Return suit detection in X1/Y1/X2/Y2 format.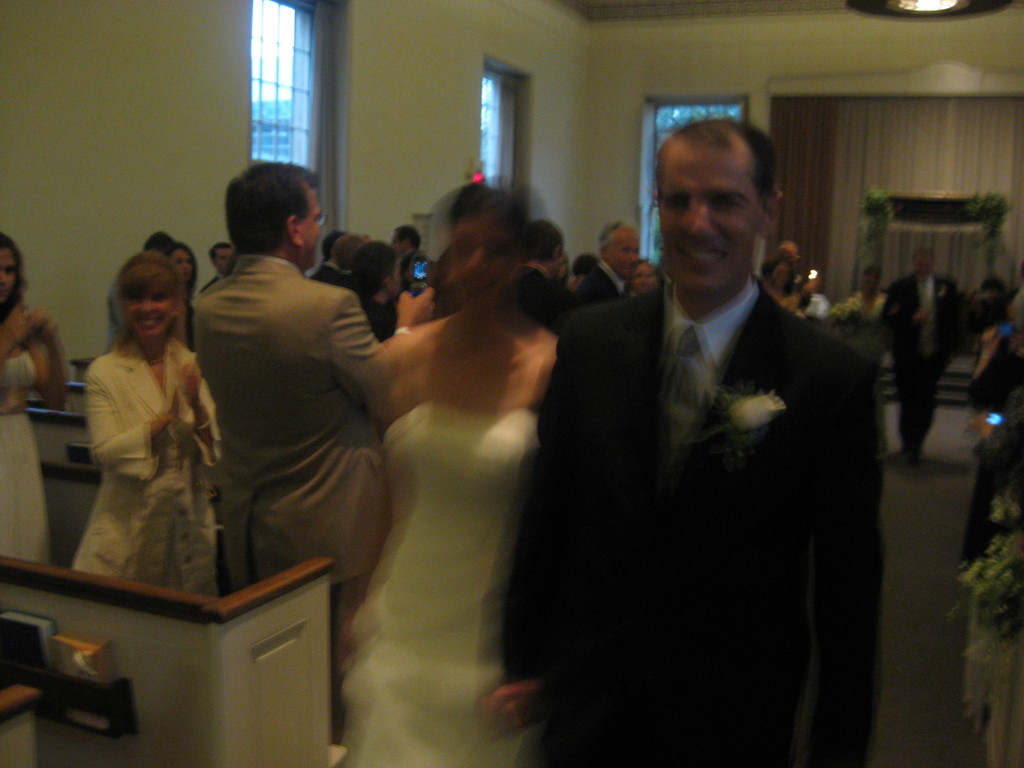
520/169/893/758.
